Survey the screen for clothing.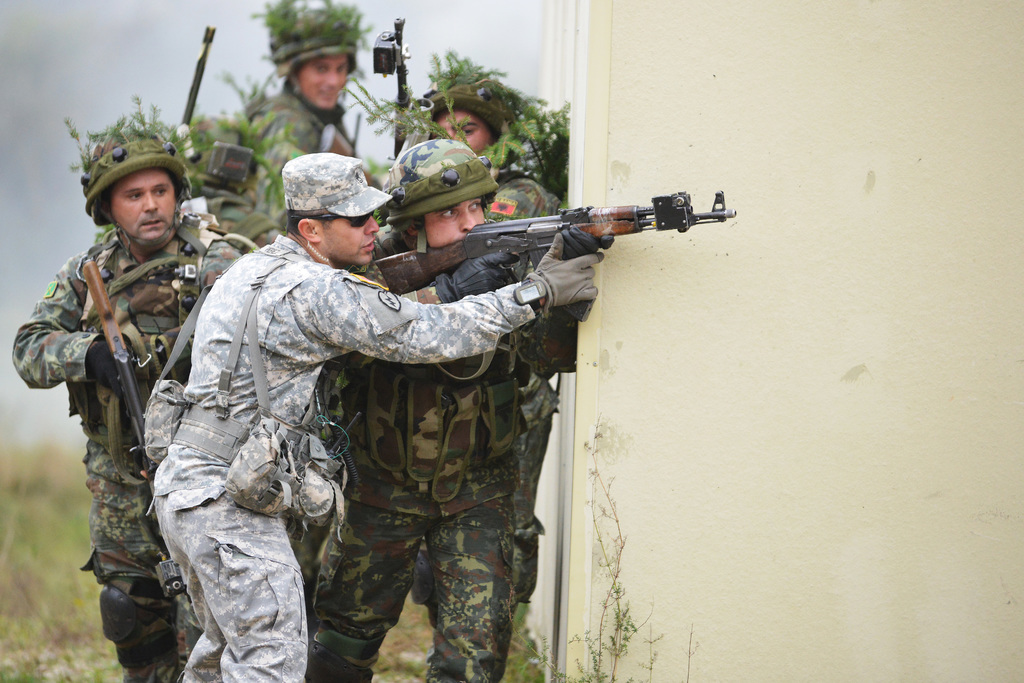
Survey found: 483:165:566:223.
